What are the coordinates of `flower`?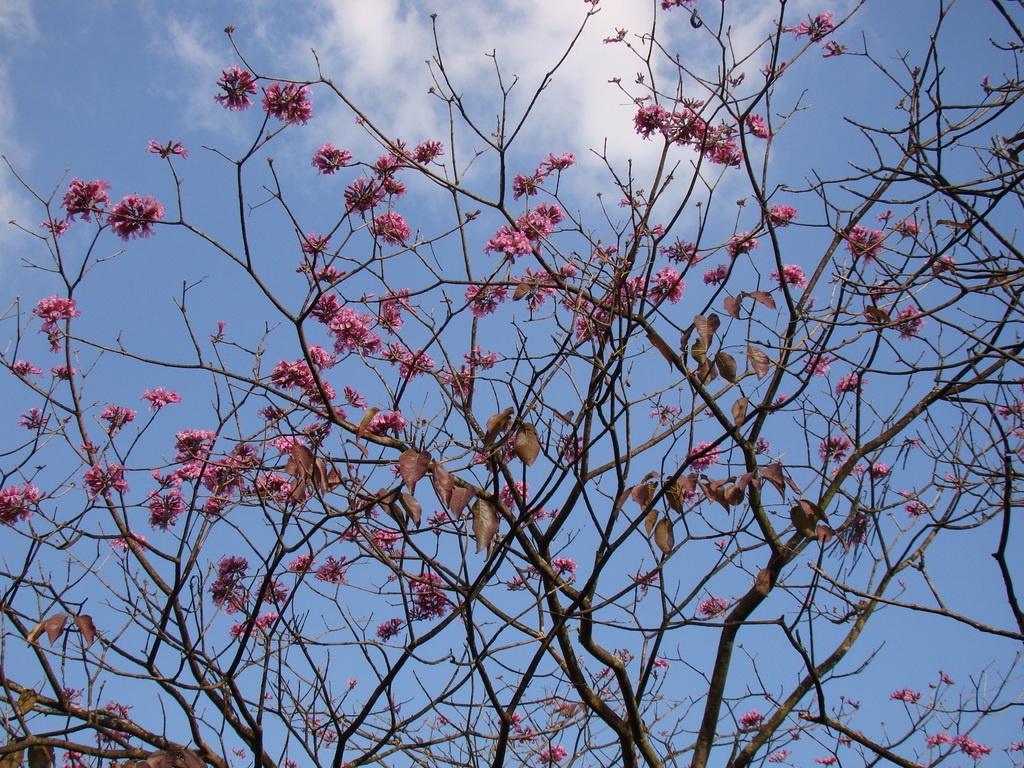
401/348/442/378.
